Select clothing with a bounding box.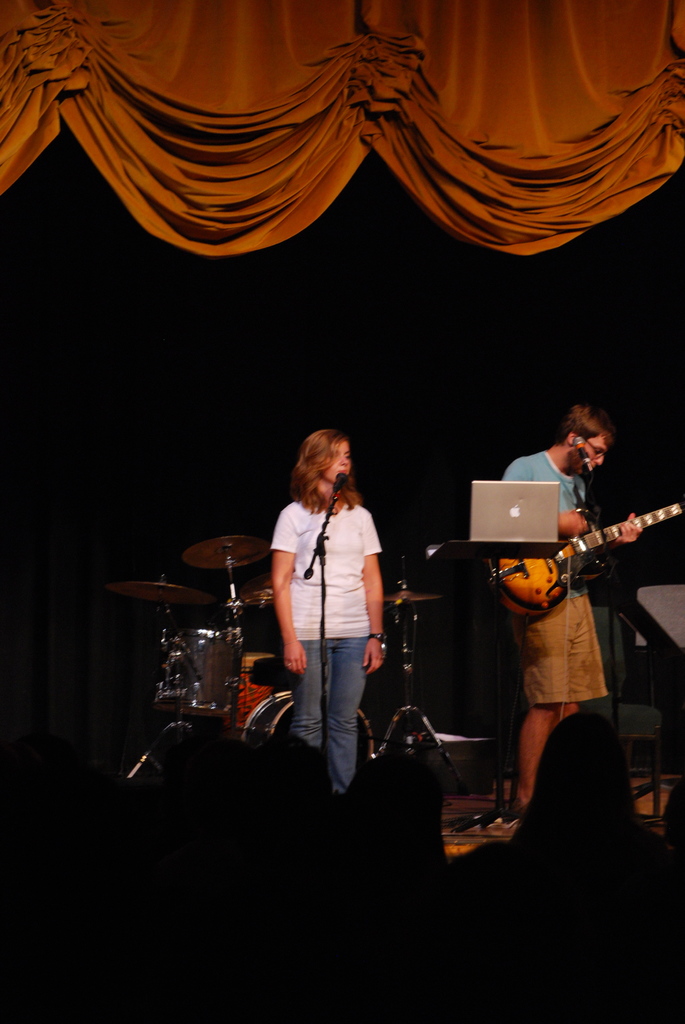
[501,449,611,707].
